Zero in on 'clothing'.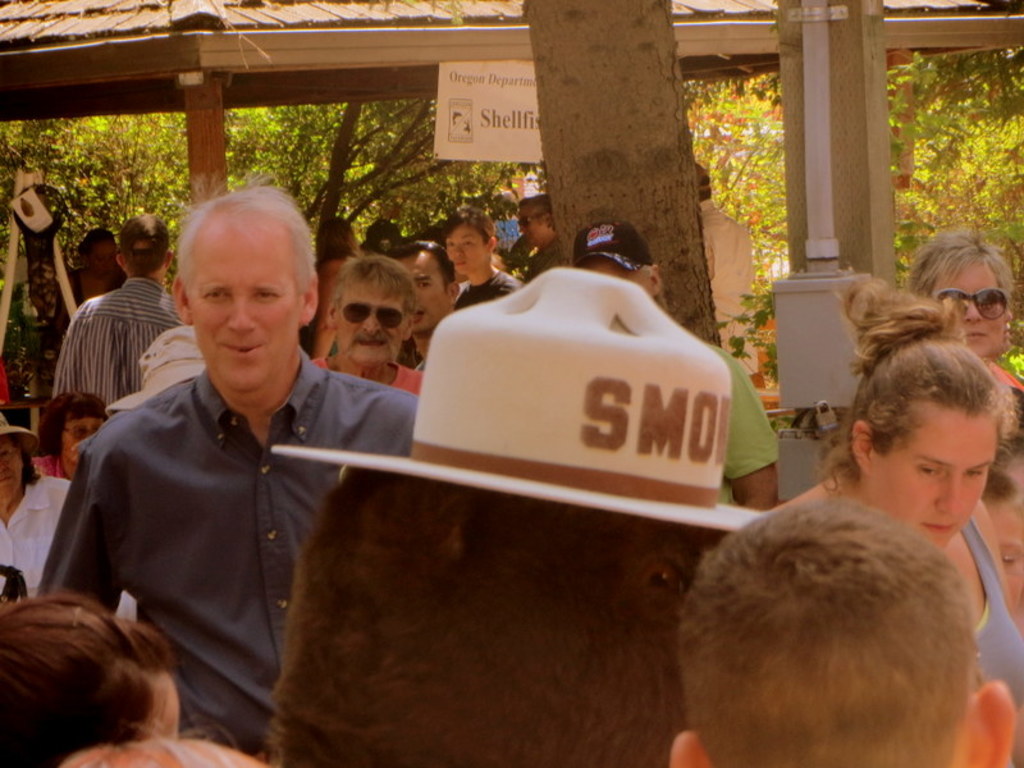
Zeroed in: {"x1": 56, "y1": 268, "x2": 179, "y2": 410}.
